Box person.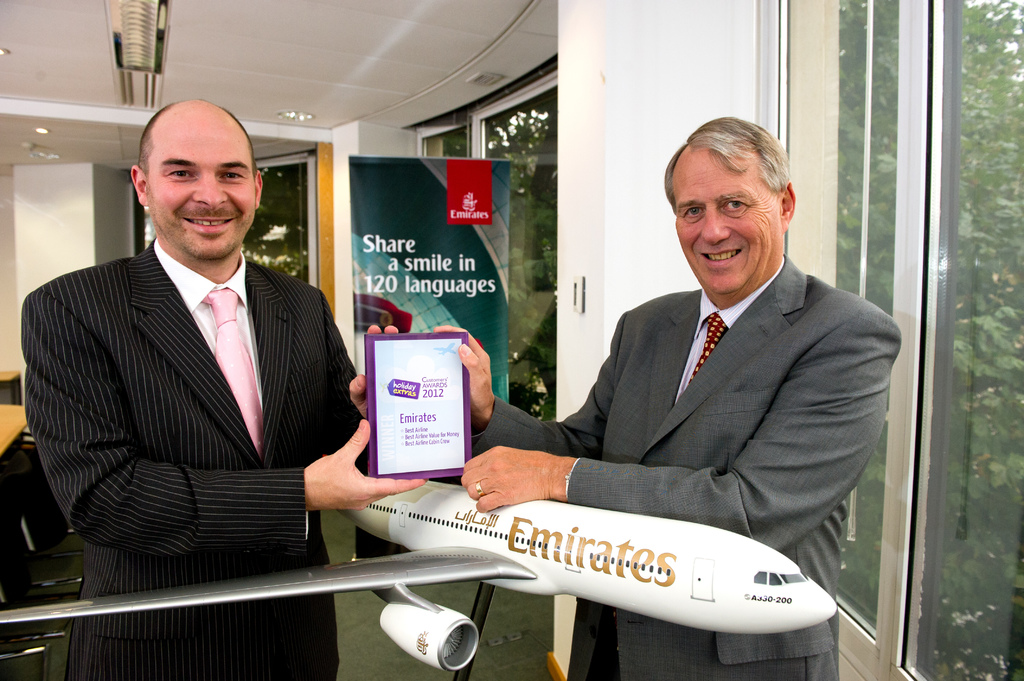
<bbox>10, 104, 376, 625</bbox>.
